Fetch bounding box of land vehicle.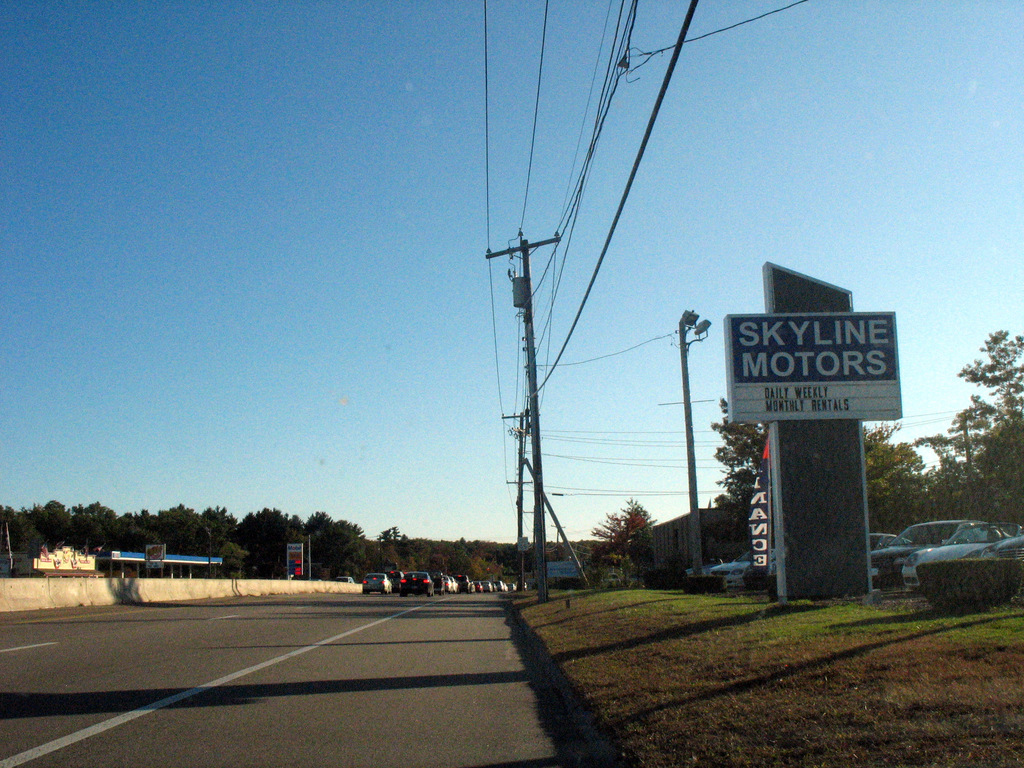
Bbox: x1=492 y1=583 x2=495 y2=592.
